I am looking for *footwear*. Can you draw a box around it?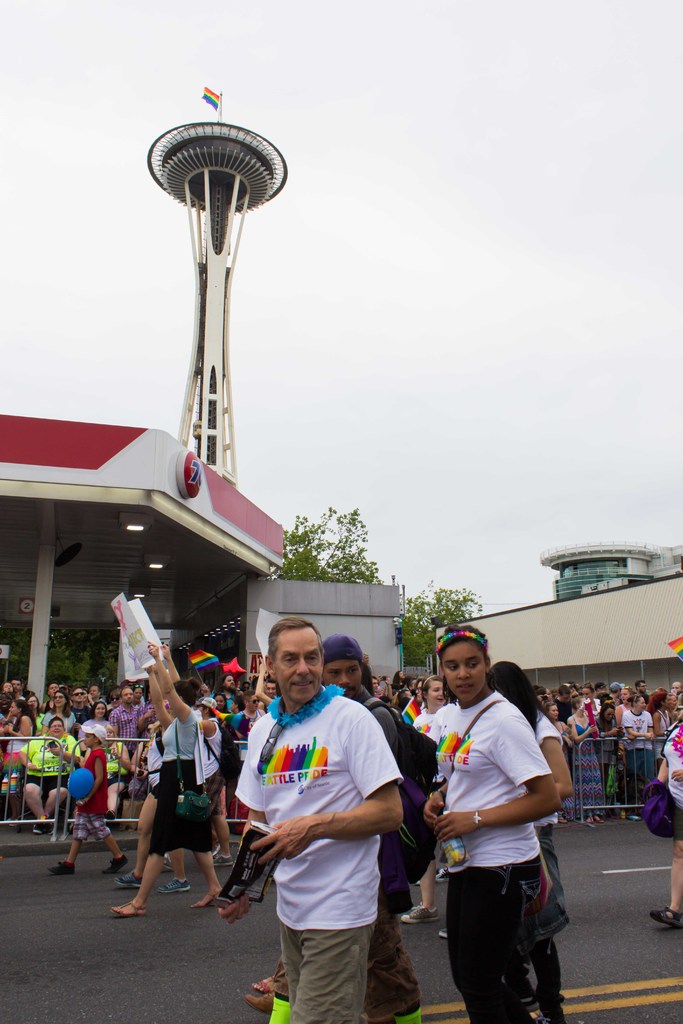
Sure, the bounding box is locate(440, 932, 450, 942).
